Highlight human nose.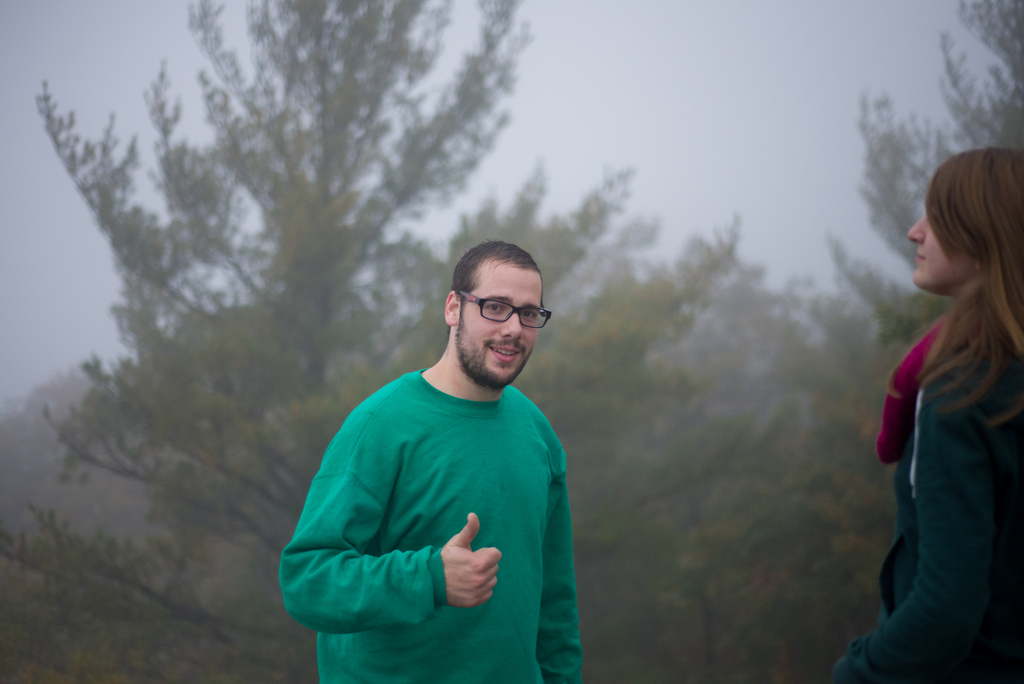
Highlighted region: 502,313,523,341.
